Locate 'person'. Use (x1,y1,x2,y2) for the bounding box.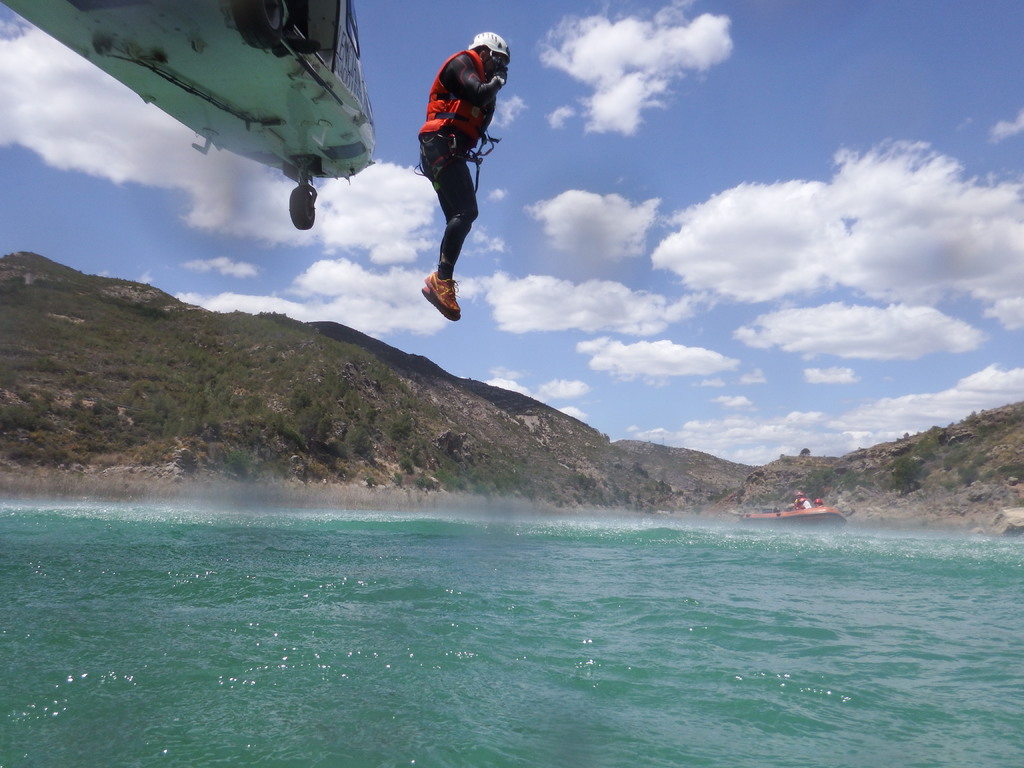
(405,13,505,328).
